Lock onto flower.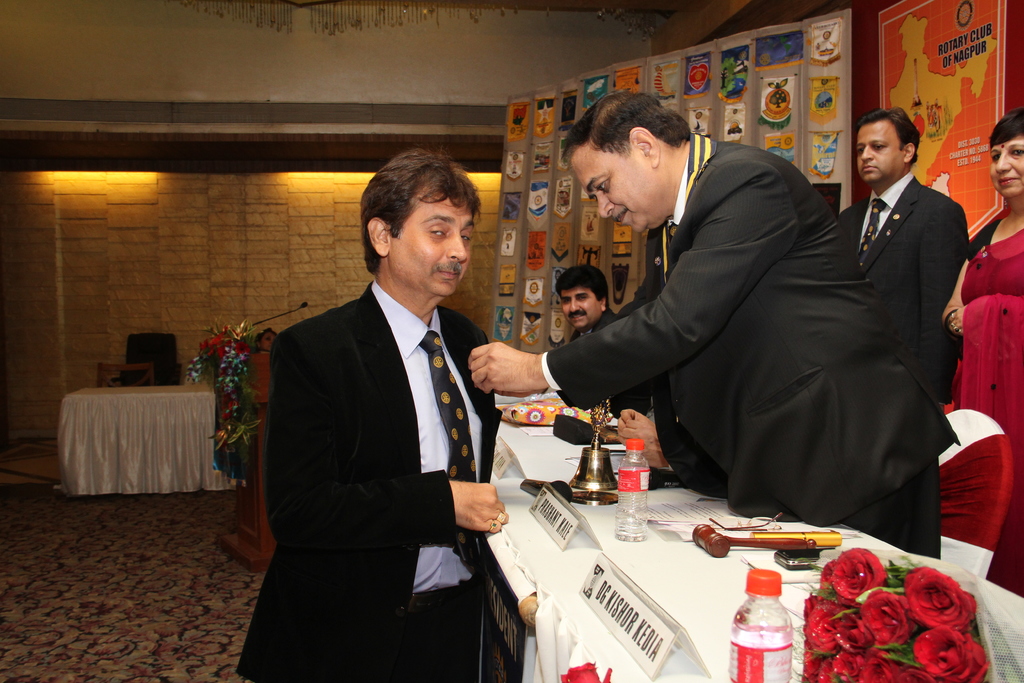
Locked: 218,377,241,420.
